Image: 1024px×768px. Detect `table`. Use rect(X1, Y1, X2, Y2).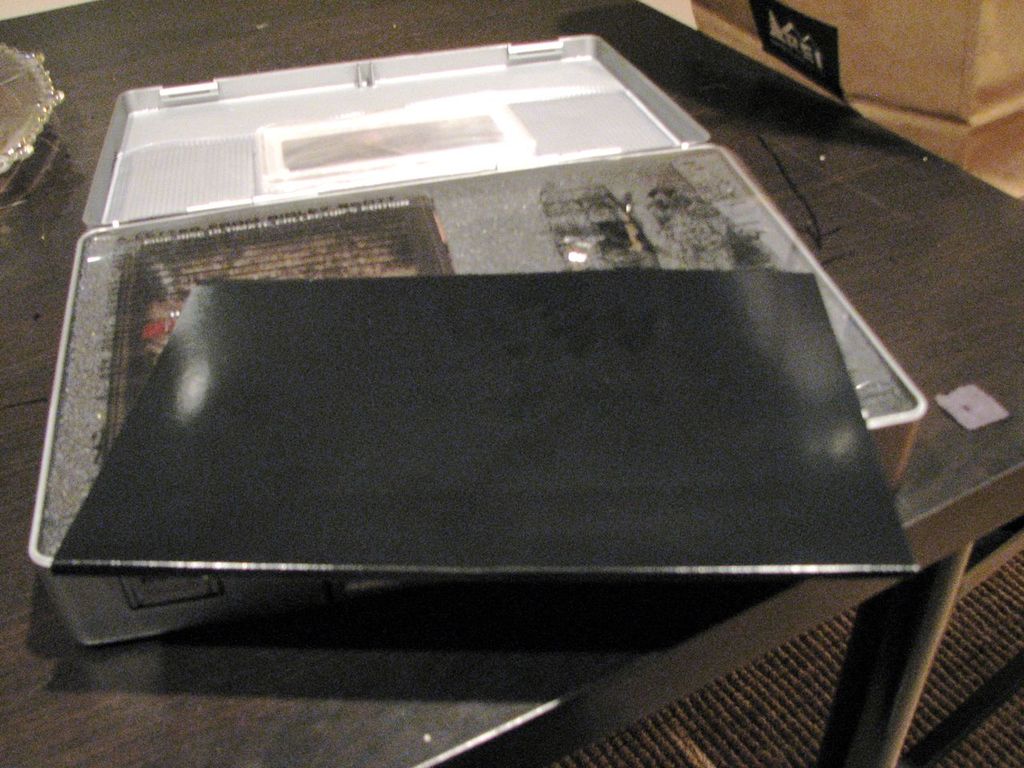
rect(0, 0, 1023, 767).
